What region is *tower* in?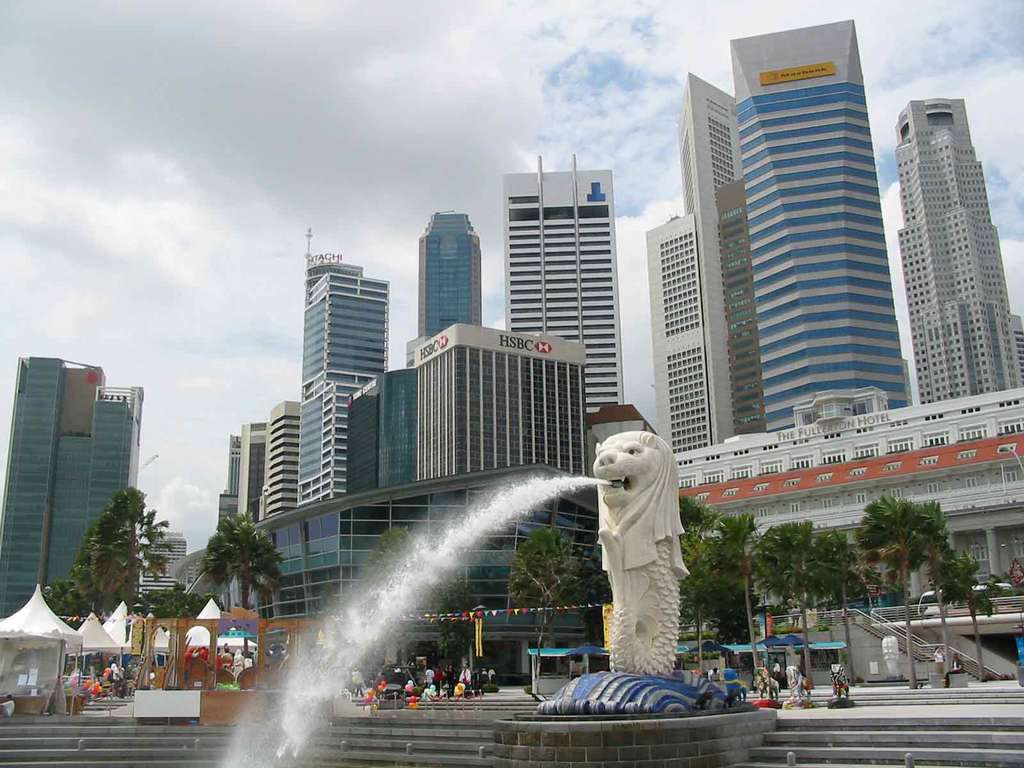
l=99, t=379, r=138, b=576.
